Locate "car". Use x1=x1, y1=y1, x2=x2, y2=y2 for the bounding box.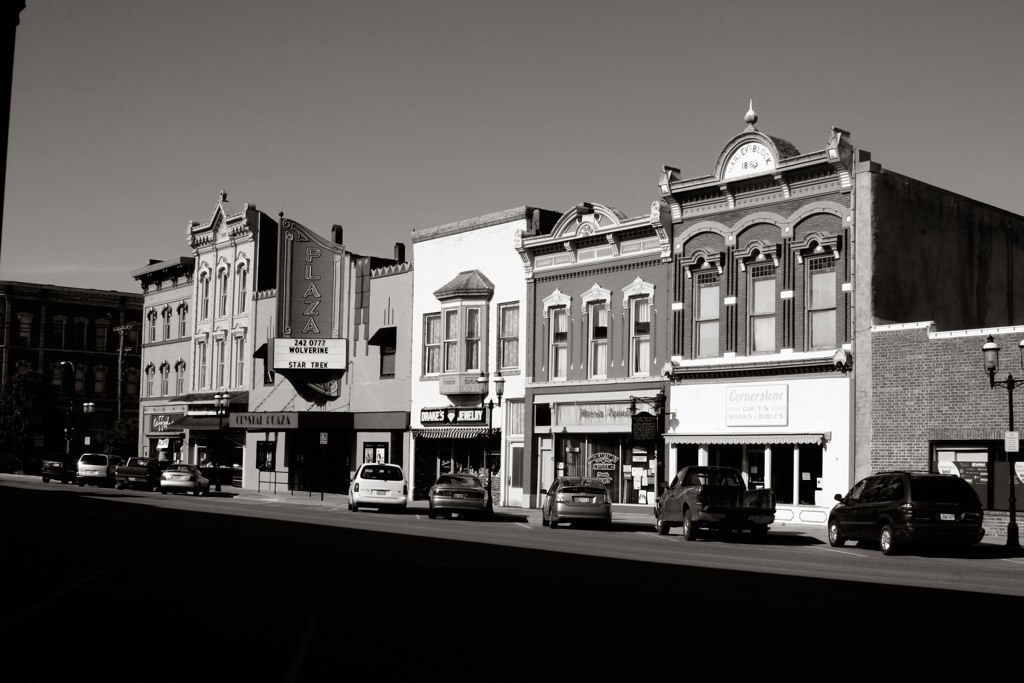
x1=38, y1=452, x2=74, y2=484.
